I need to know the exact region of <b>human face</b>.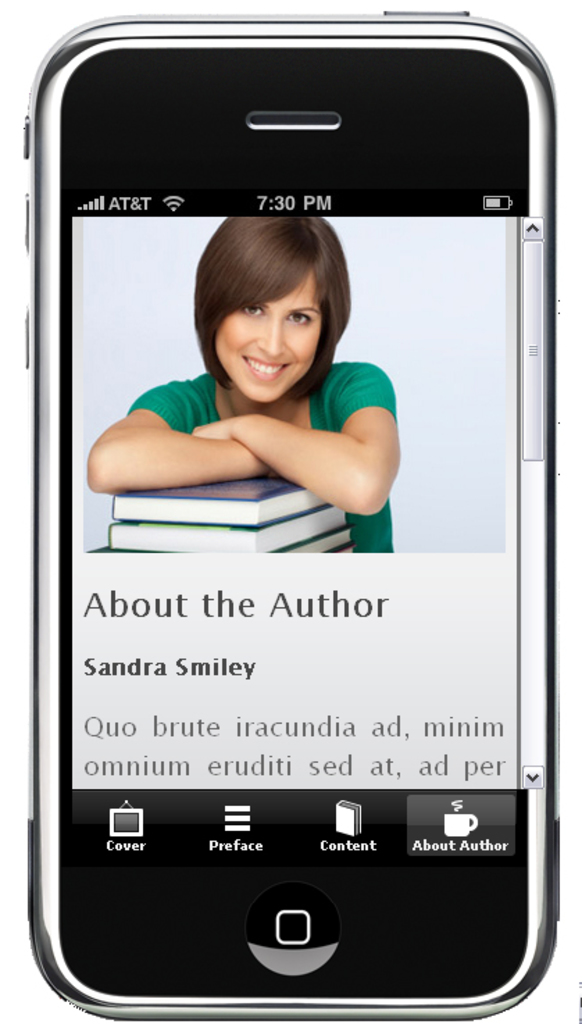
Region: BBox(215, 270, 322, 403).
